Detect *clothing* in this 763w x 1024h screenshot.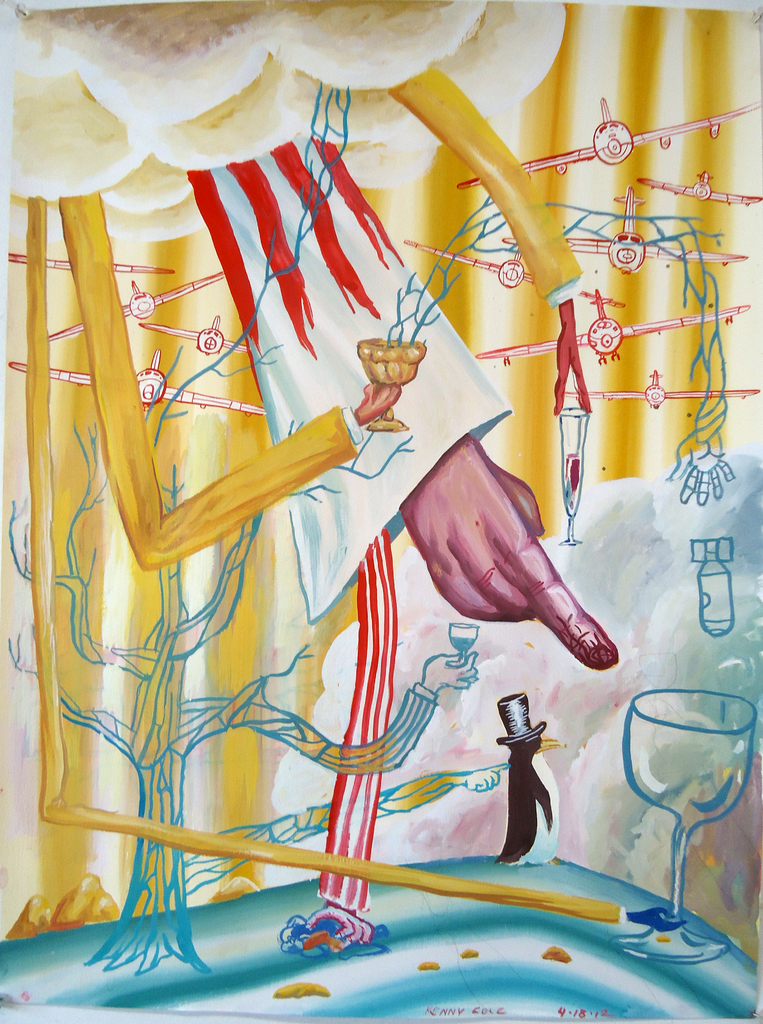
Detection: x1=184, y1=124, x2=510, y2=635.
